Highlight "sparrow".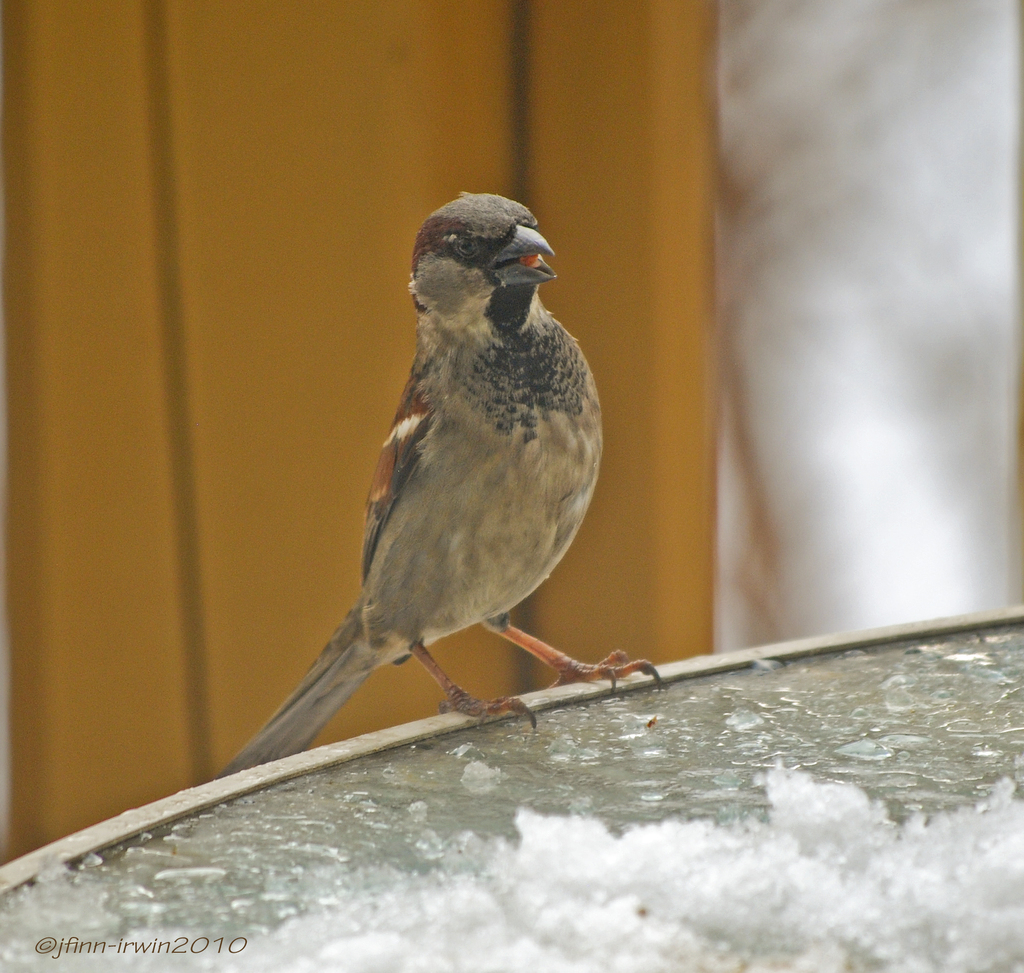
Highlighted region: [222, 193, 668, 772].
